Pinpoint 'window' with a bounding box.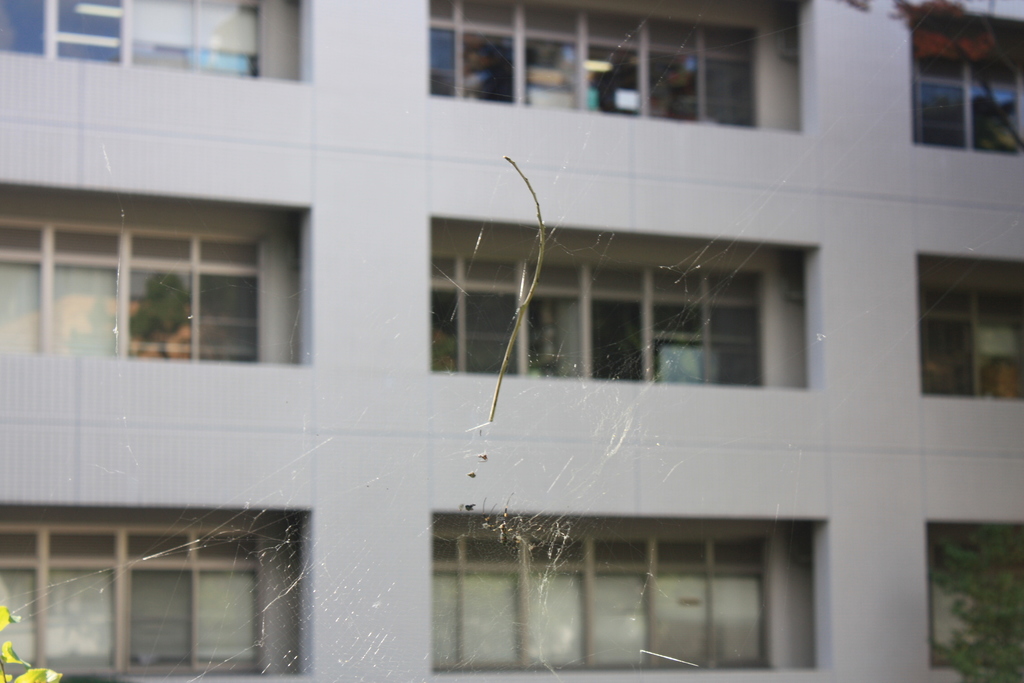
(left=0, top=0, right=305, bottom=80).
